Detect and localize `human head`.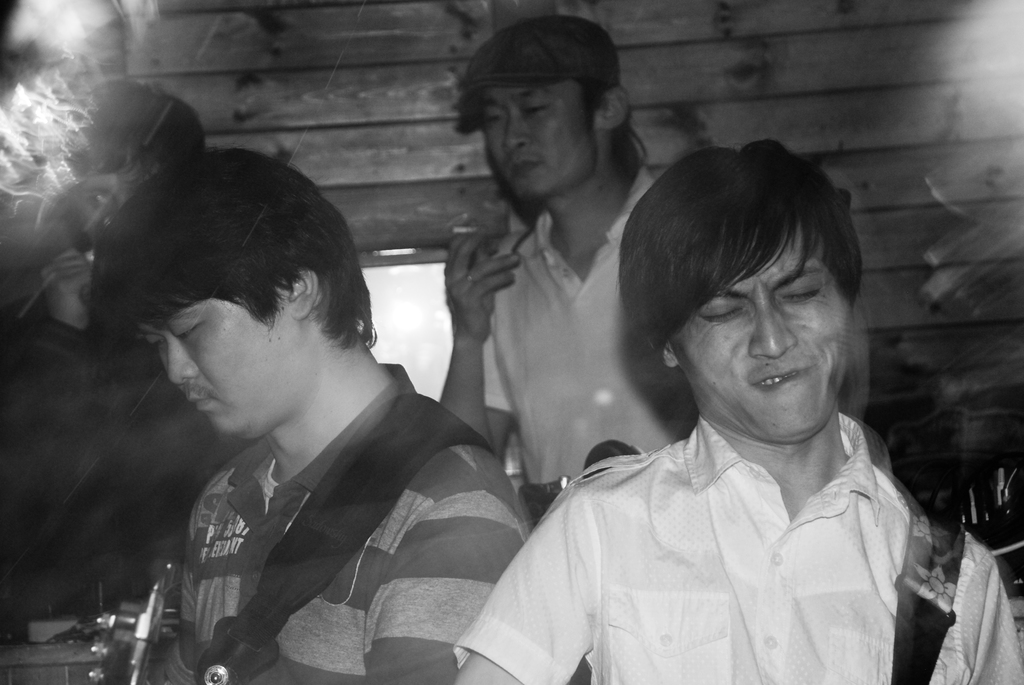
Localized at {"left": 455, "top": 14, "right": 650, "bottom": 200}.
